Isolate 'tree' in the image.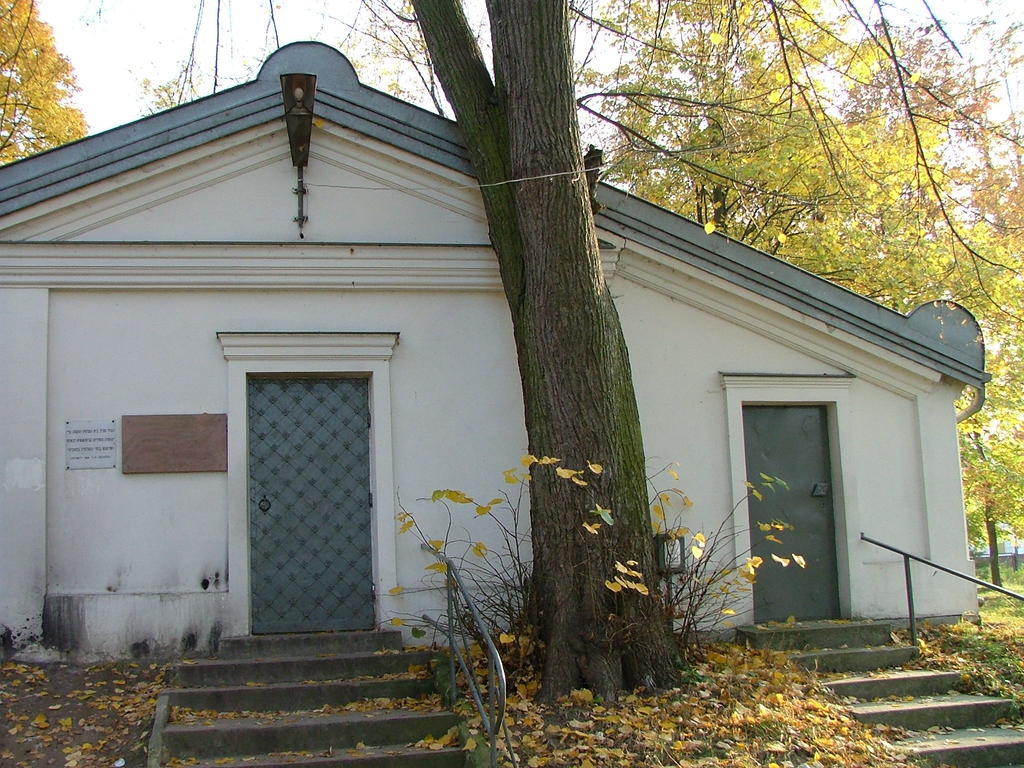
Isolated region: <box>410,0,675,710</box>.
